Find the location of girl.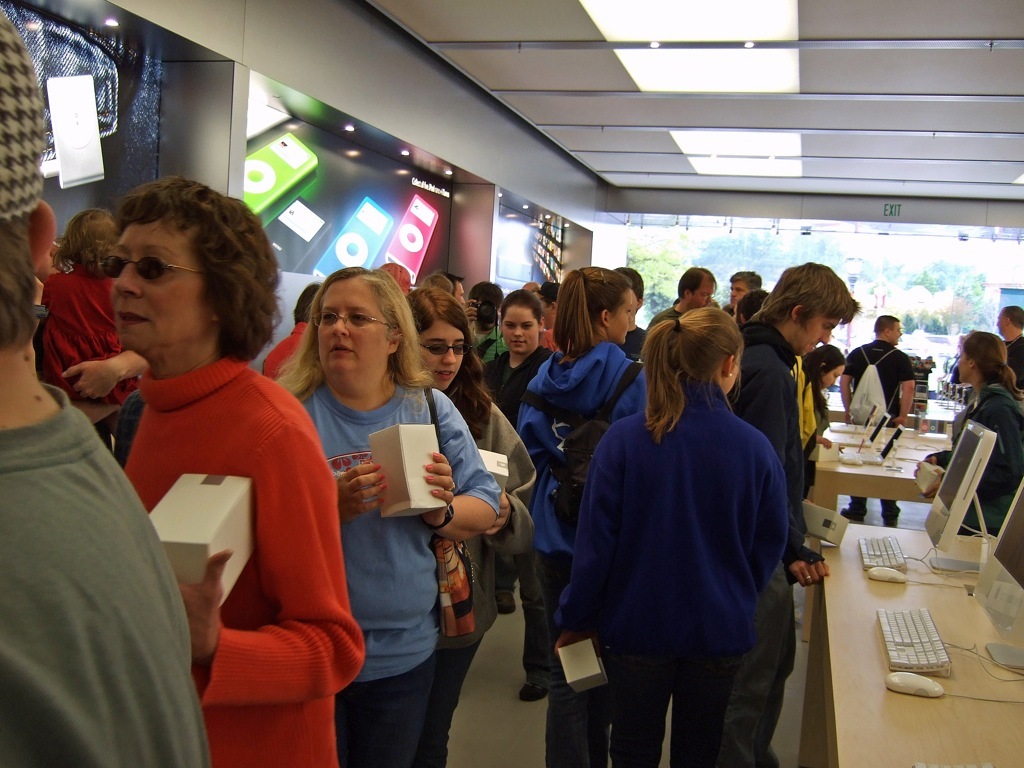
Location: (538, 309, 805, 767).
